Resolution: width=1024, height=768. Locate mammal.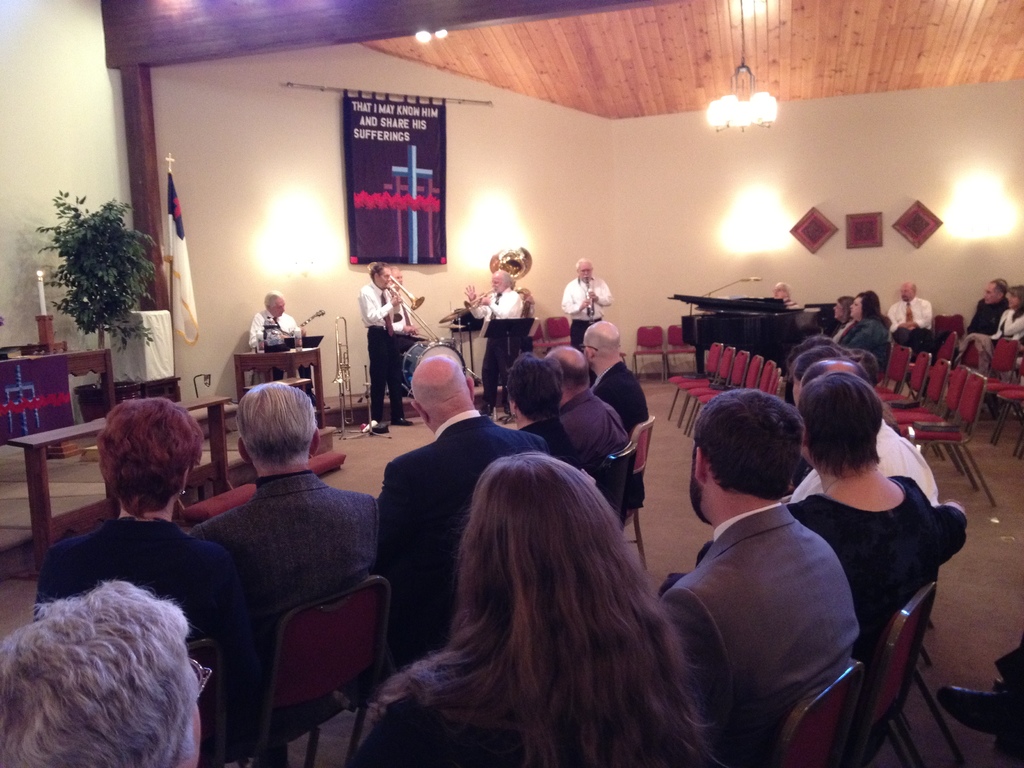
x1=378 y1=346 x2=555 y2=661.
